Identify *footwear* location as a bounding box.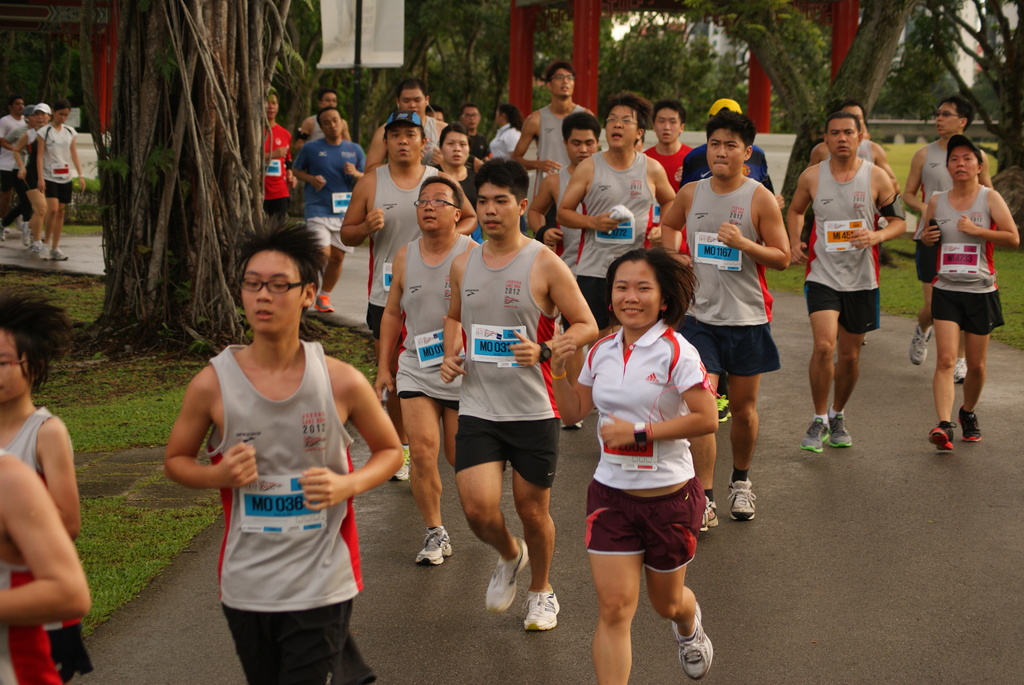
rect(922, 423, 956, 453).
